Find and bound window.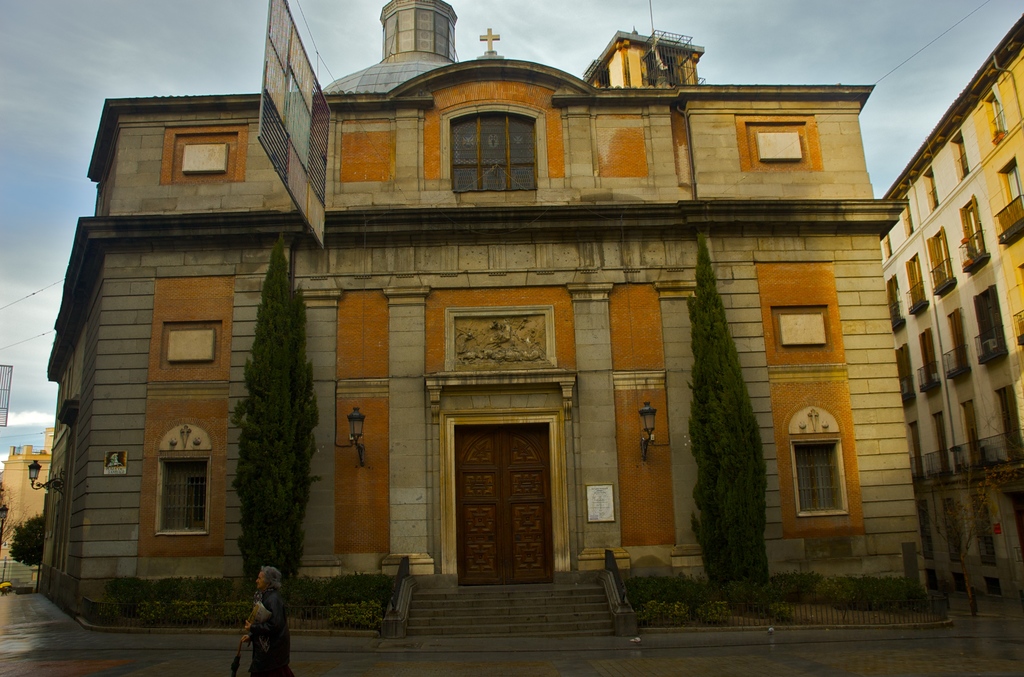
Bound: crop(906, 422, 924, 480).
